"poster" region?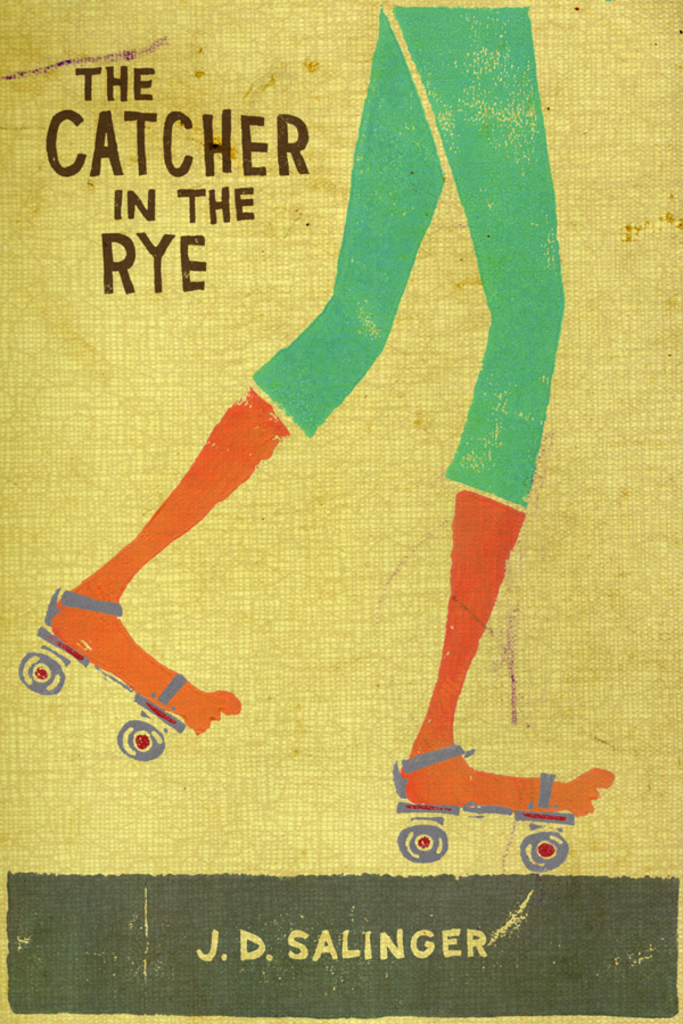
BBox(0, 0, 680, 1019)
